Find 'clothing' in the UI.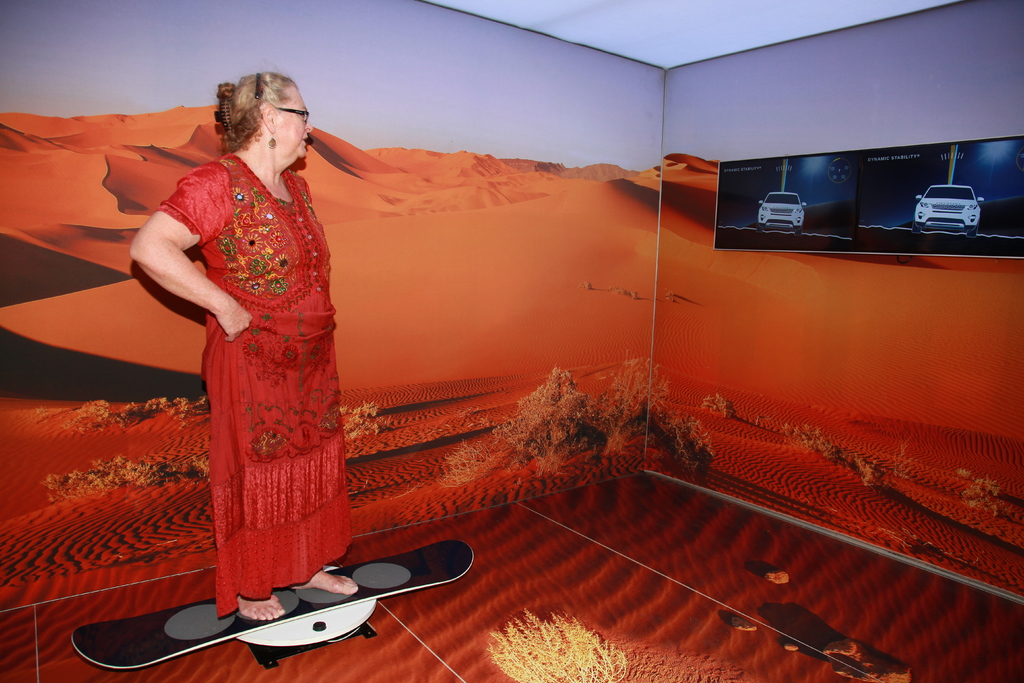
UI element at region(156, 131, 350, 580).
